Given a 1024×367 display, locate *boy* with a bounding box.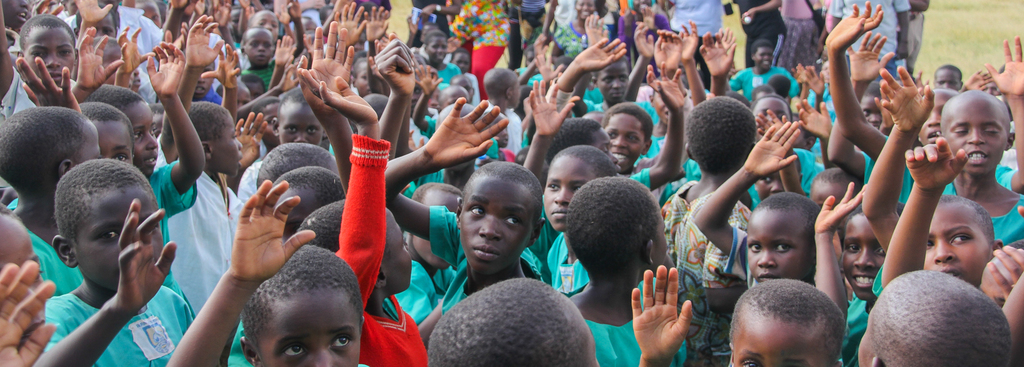
Located: bbox(152, 14, 245, 310).
